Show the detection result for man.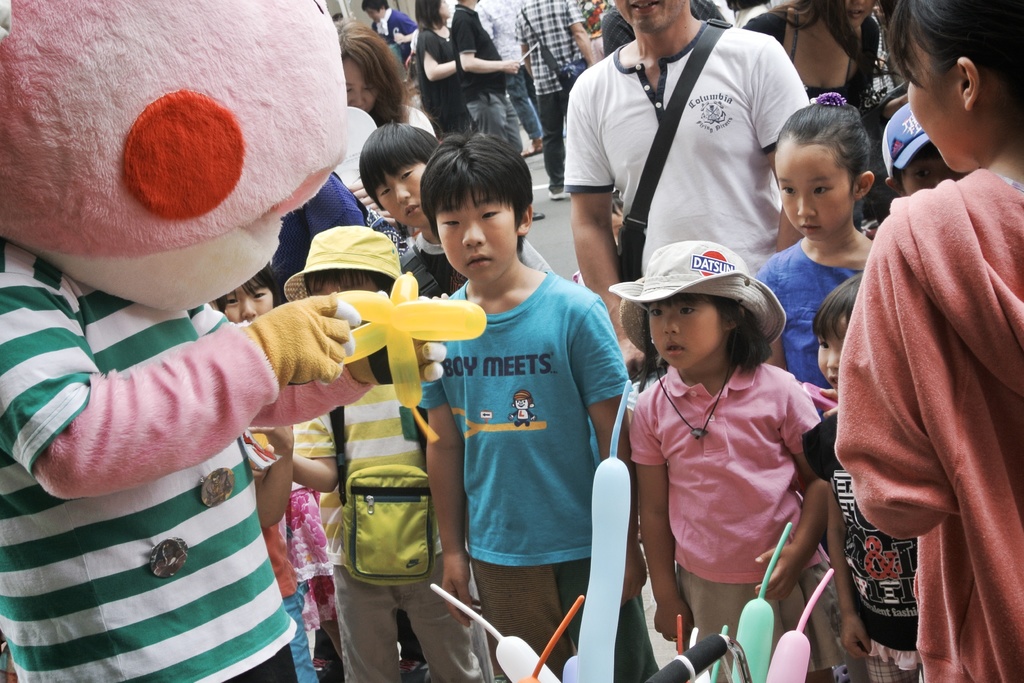
locate(559, 0, 808, 381).
